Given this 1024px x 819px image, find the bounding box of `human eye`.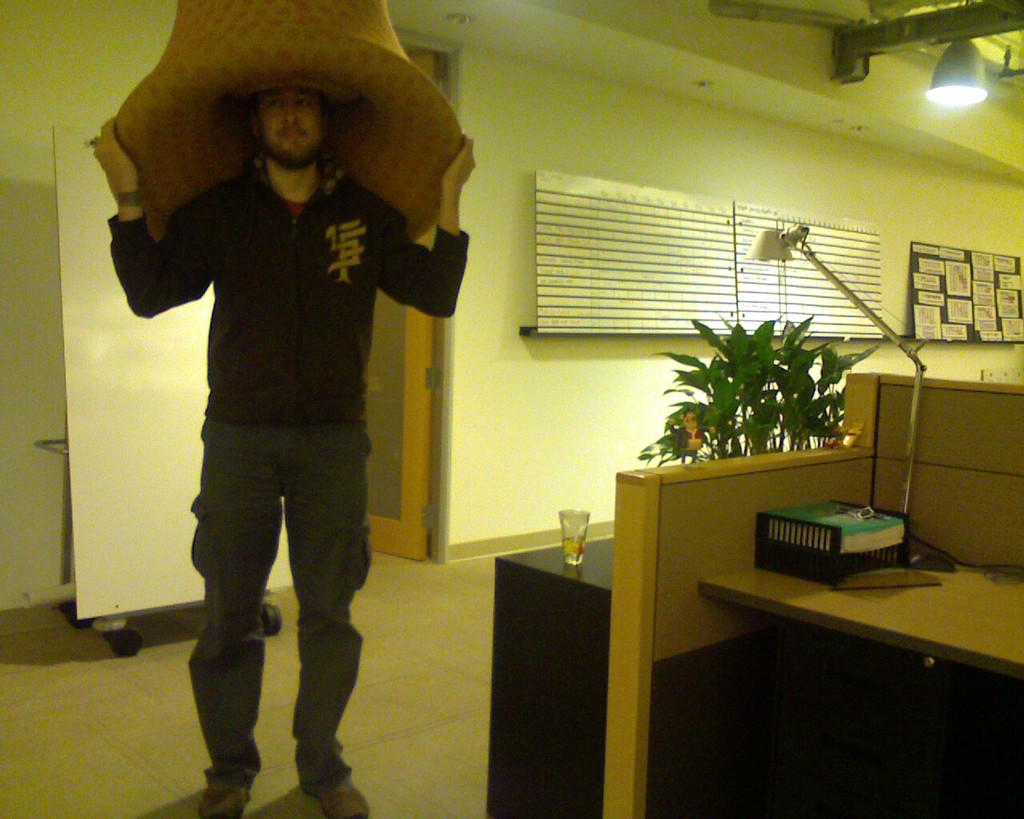
select_region(295, 98, 310, 107).
